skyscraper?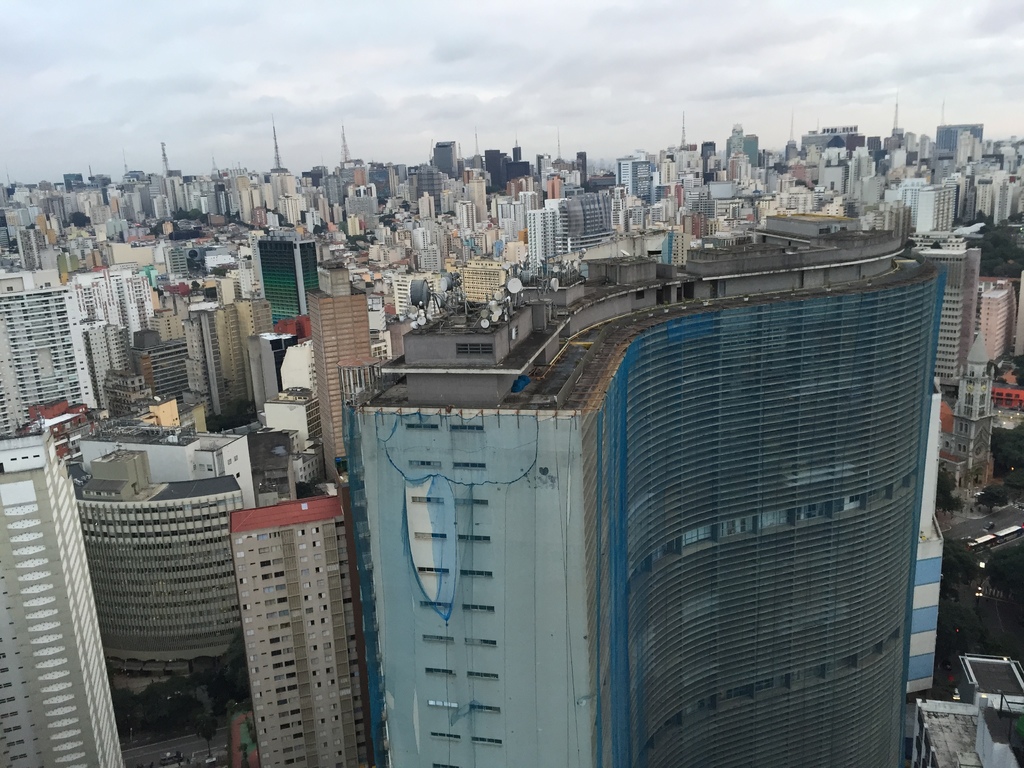
(803,126,860,148)
